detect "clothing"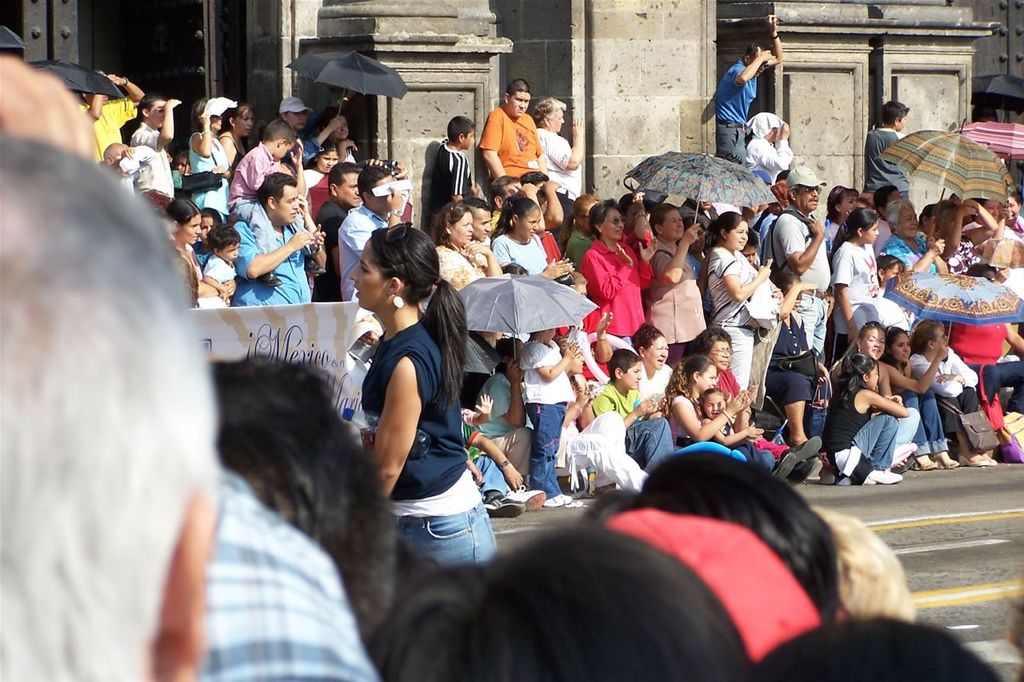
left=885, top=234, right=951, bottom=275
